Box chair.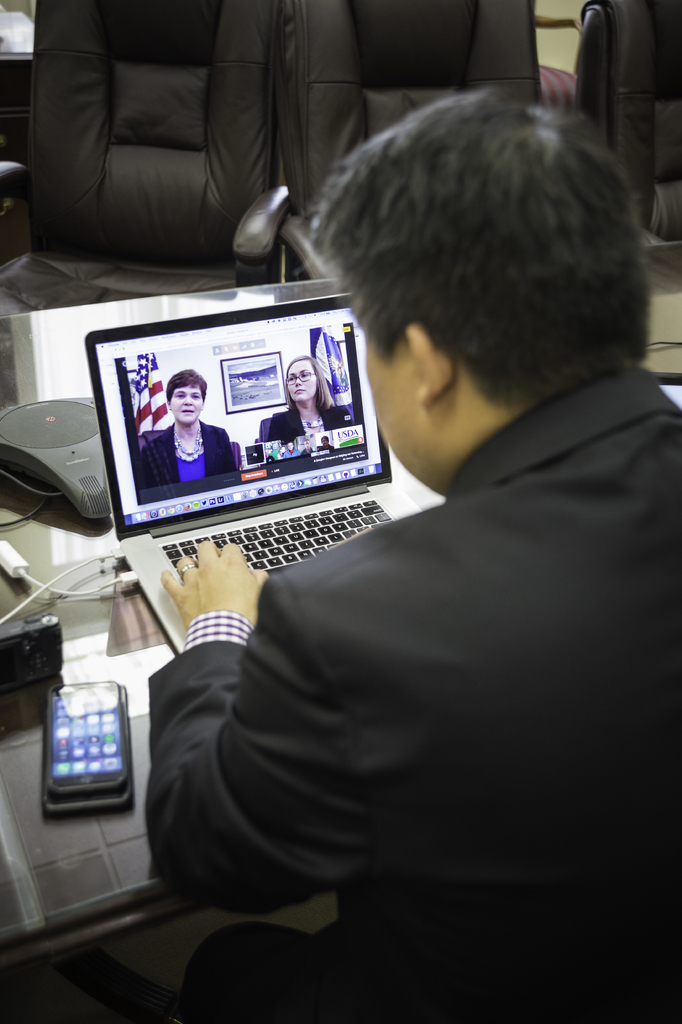
locate(37, 13, 305, 287).
